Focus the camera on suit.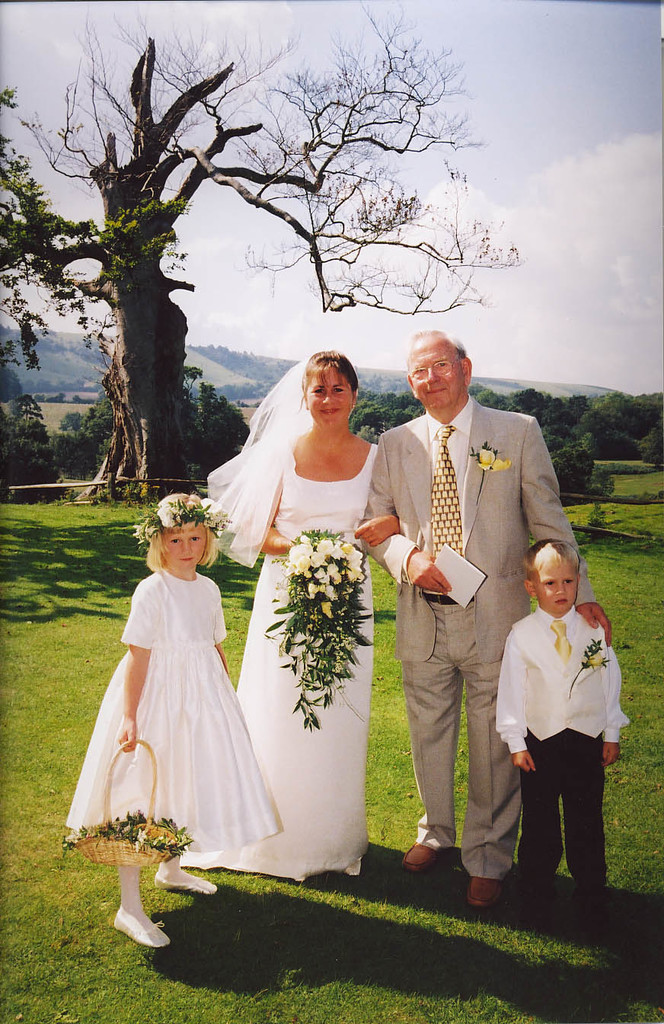
Focus region: box=[384, 346, 561, 859].
